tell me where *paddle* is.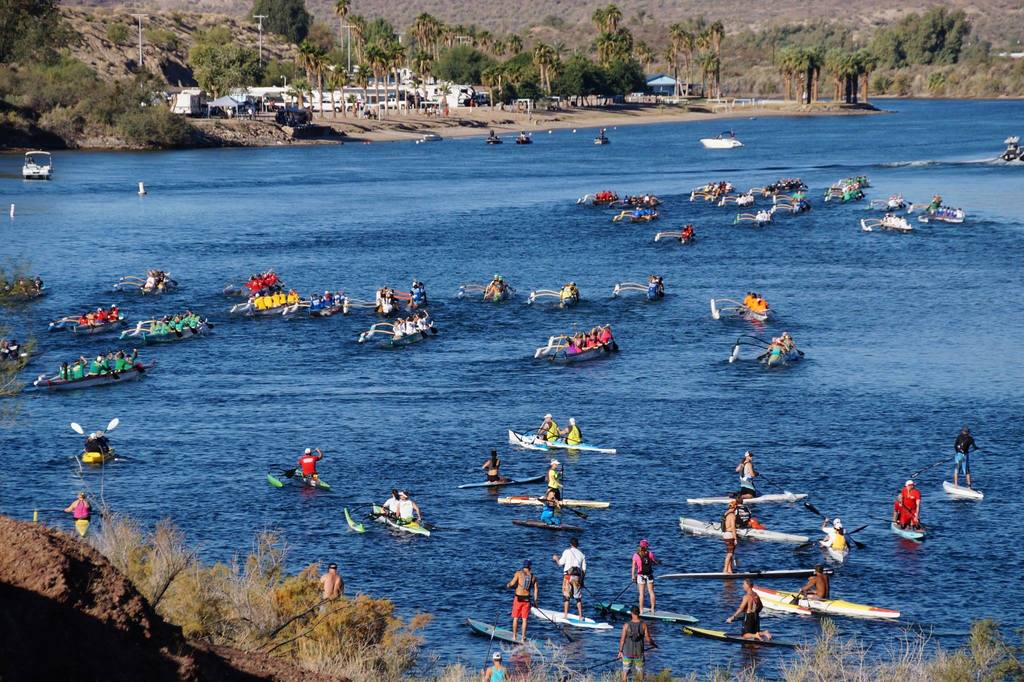
*paddle* is at crop(601, 578, 634, 619).
